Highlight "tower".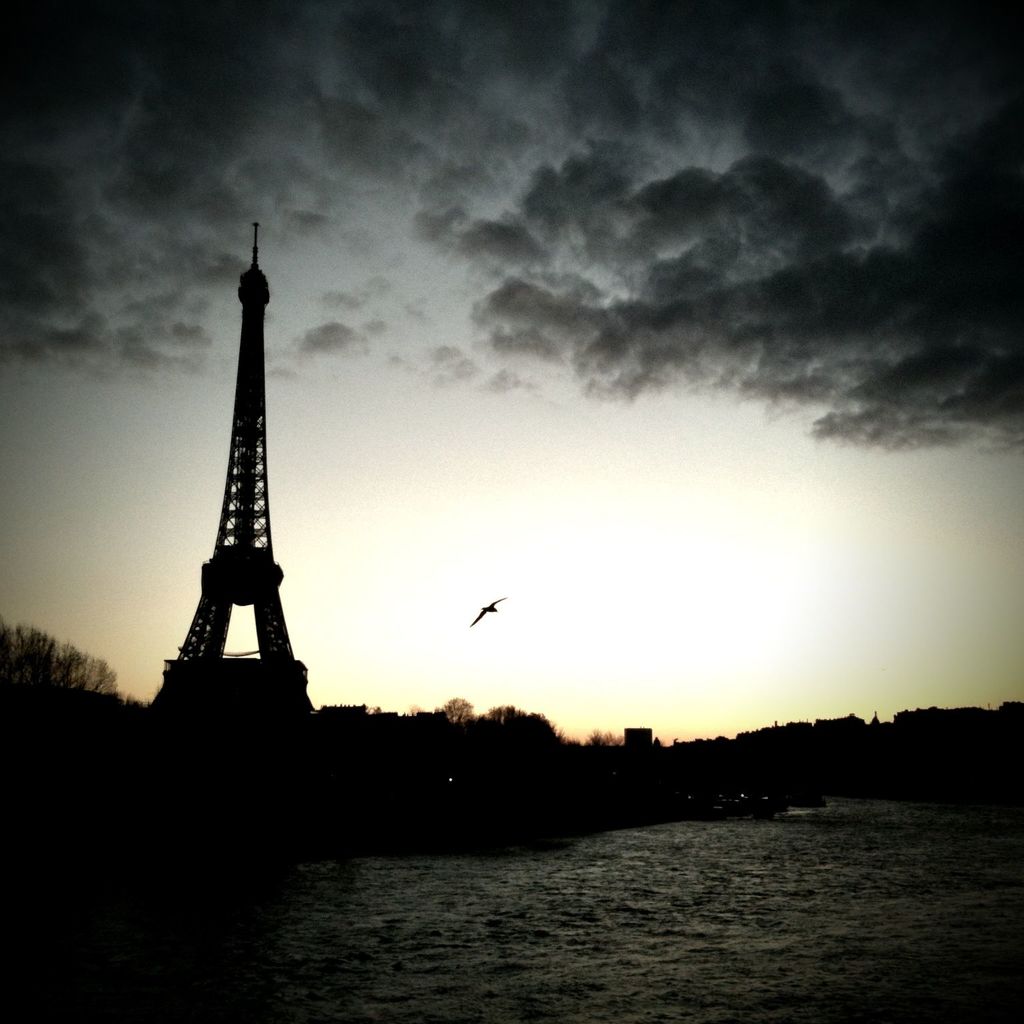
Highlighted region: box=[146, 227, 322, 715].
